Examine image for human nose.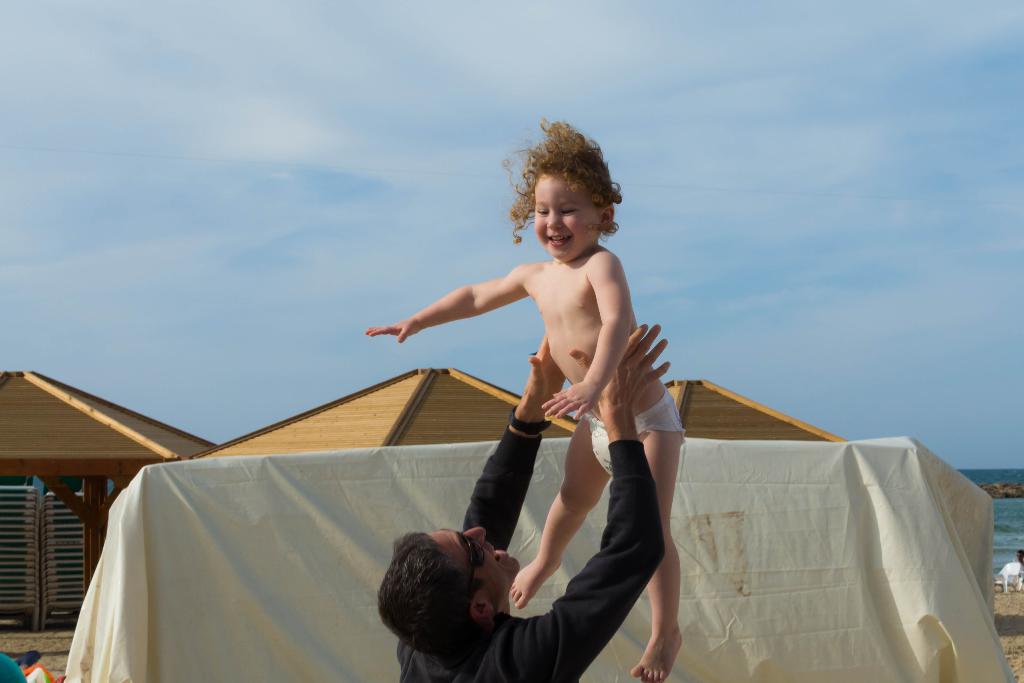
Examination result: 545:211:562:227.
